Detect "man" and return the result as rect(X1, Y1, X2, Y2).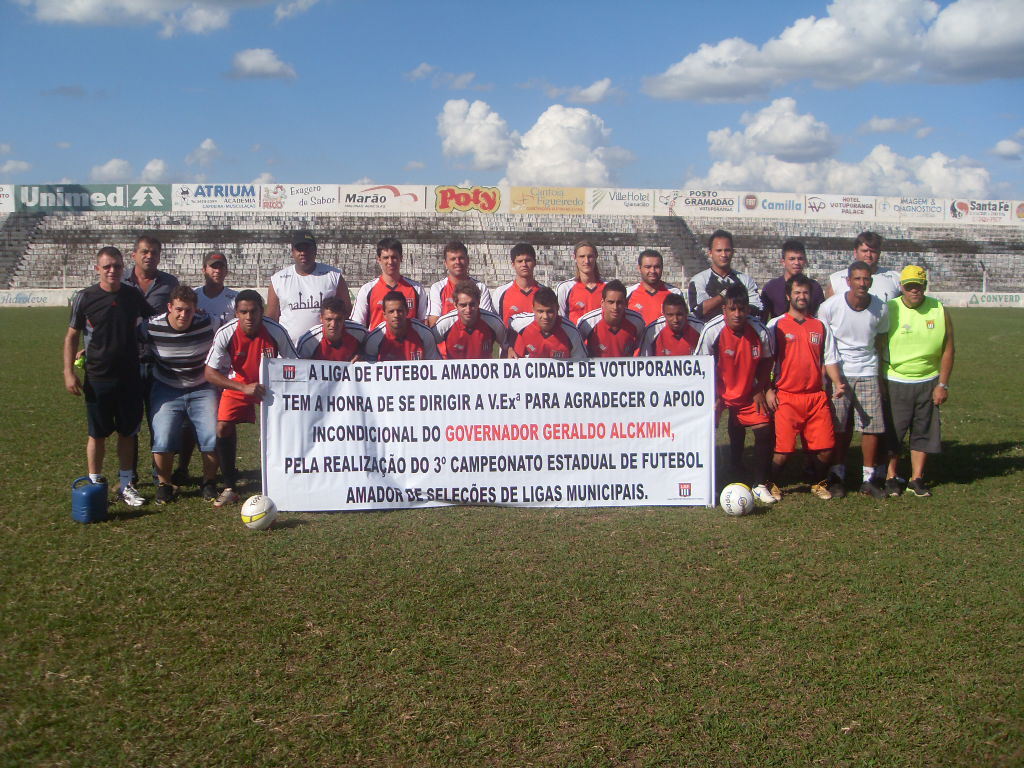
rect(345, 277, 445, 367).
